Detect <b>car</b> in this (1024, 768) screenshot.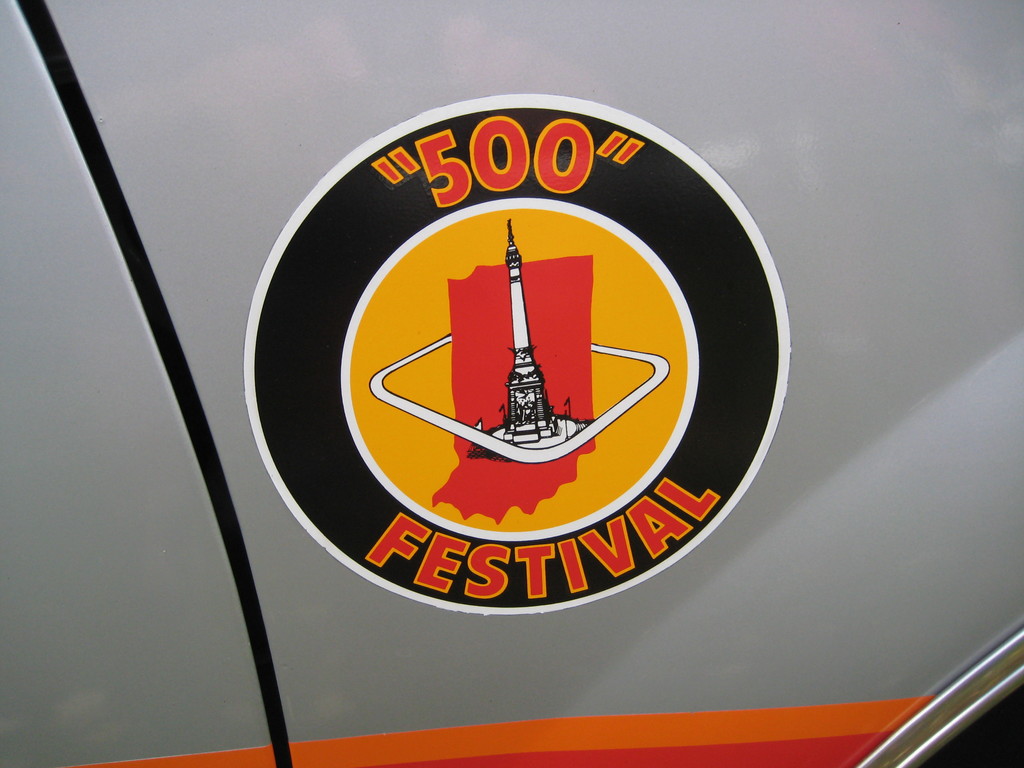
Detection: 1:0:1023:767.
